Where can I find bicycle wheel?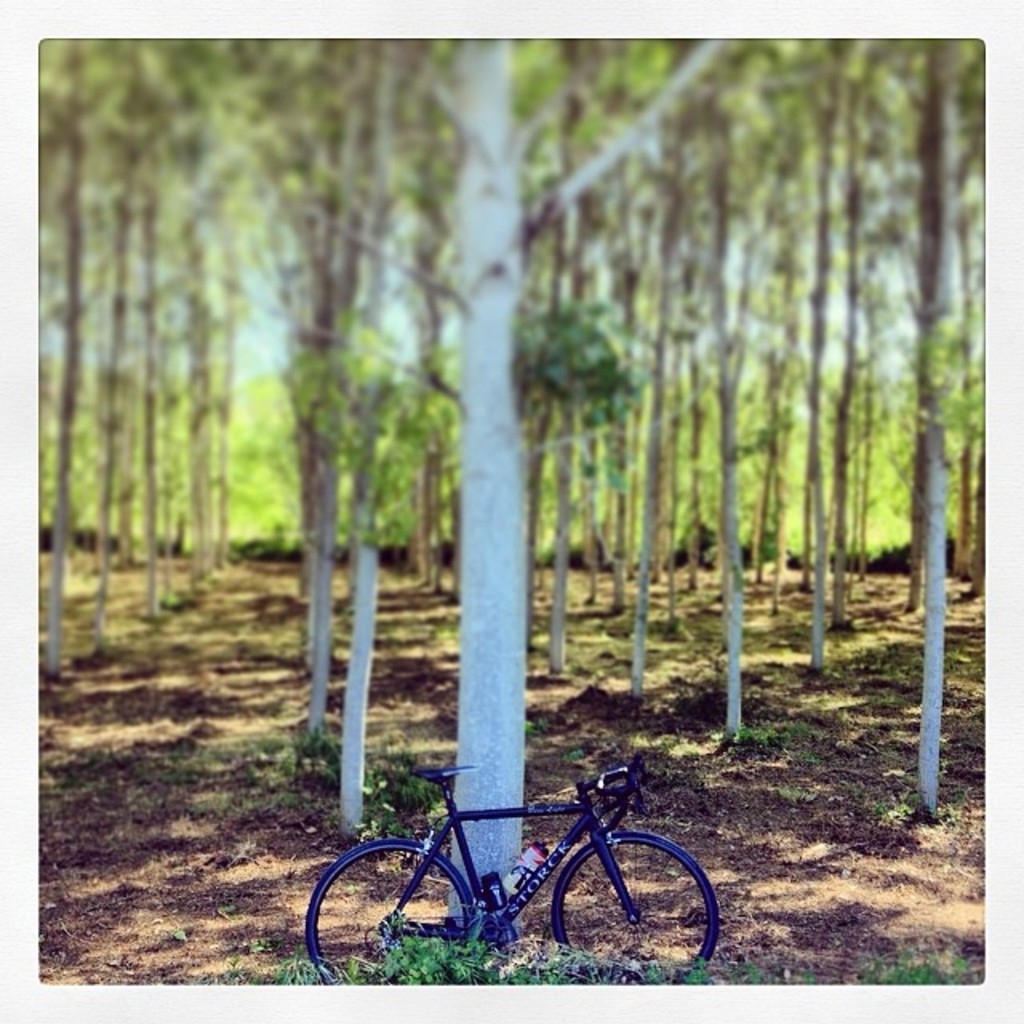
You can find it at <box>554,830,725,992</box>.
